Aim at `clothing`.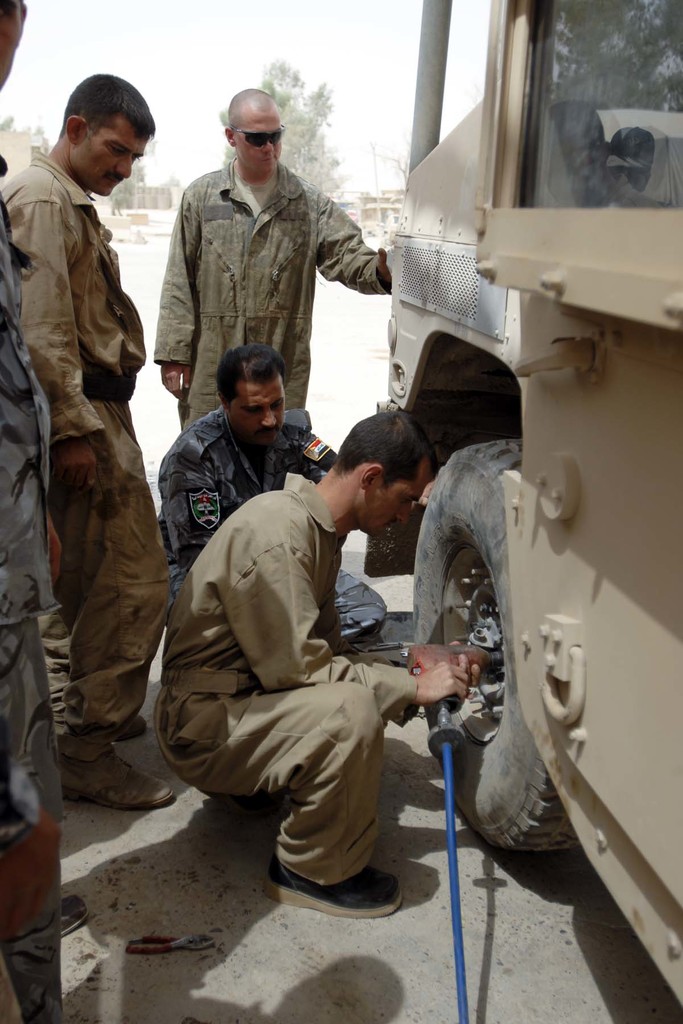
Aimed at <region>0, 204, 65, 1012</region>.
